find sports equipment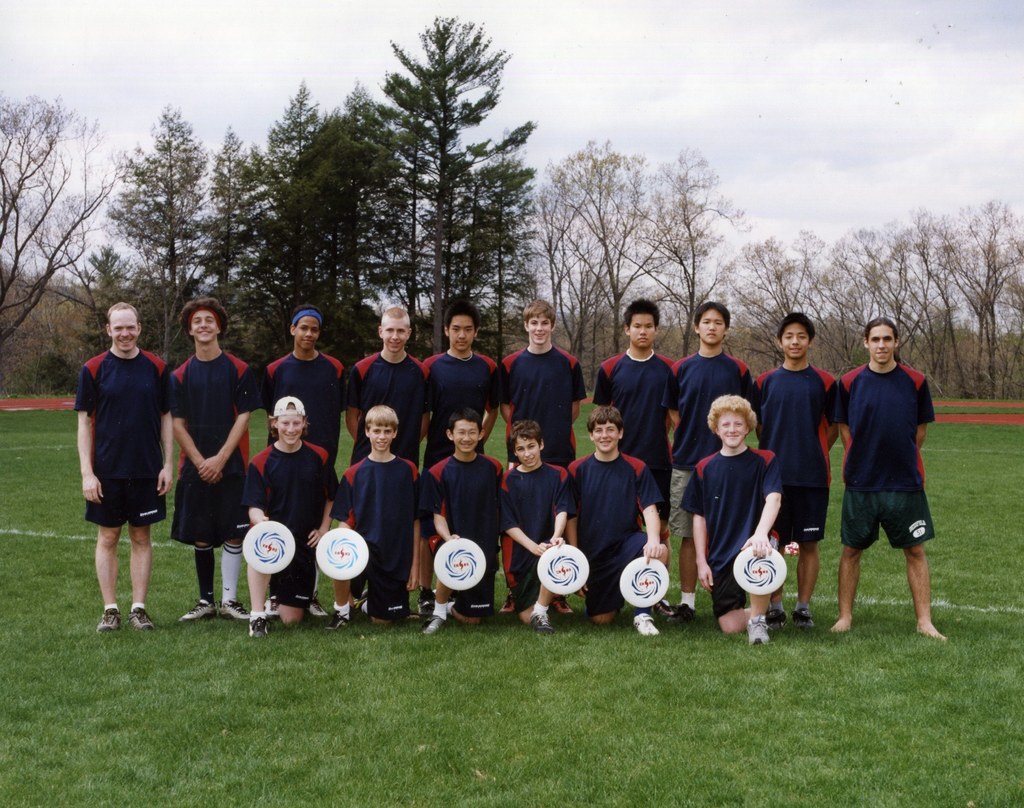
540,545,591,592
